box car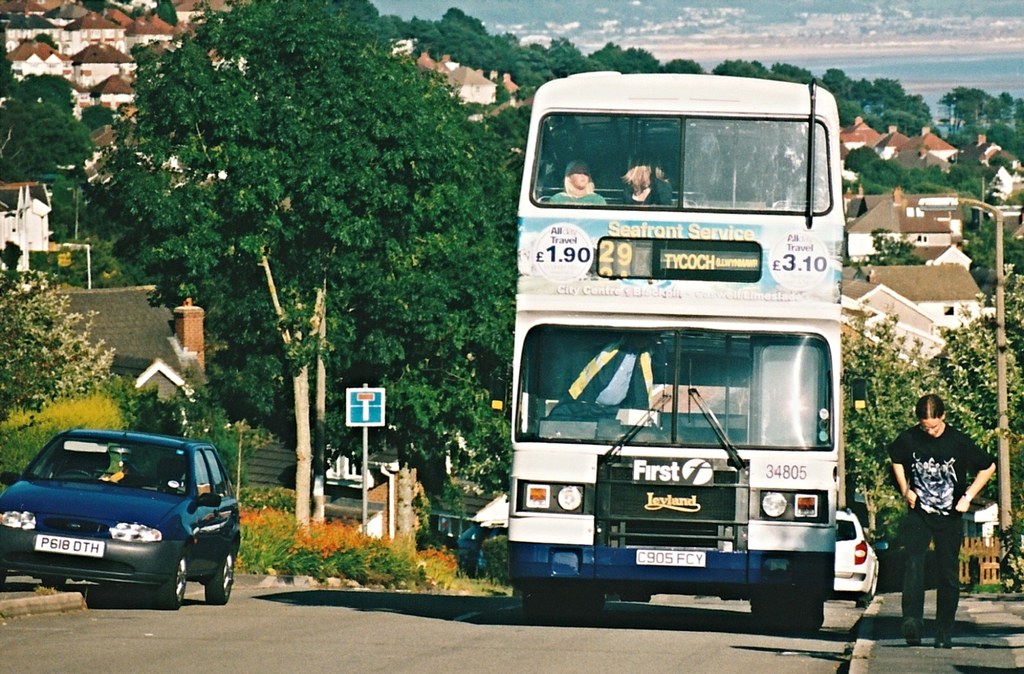
bbox=(831, 510, 882, 606)
